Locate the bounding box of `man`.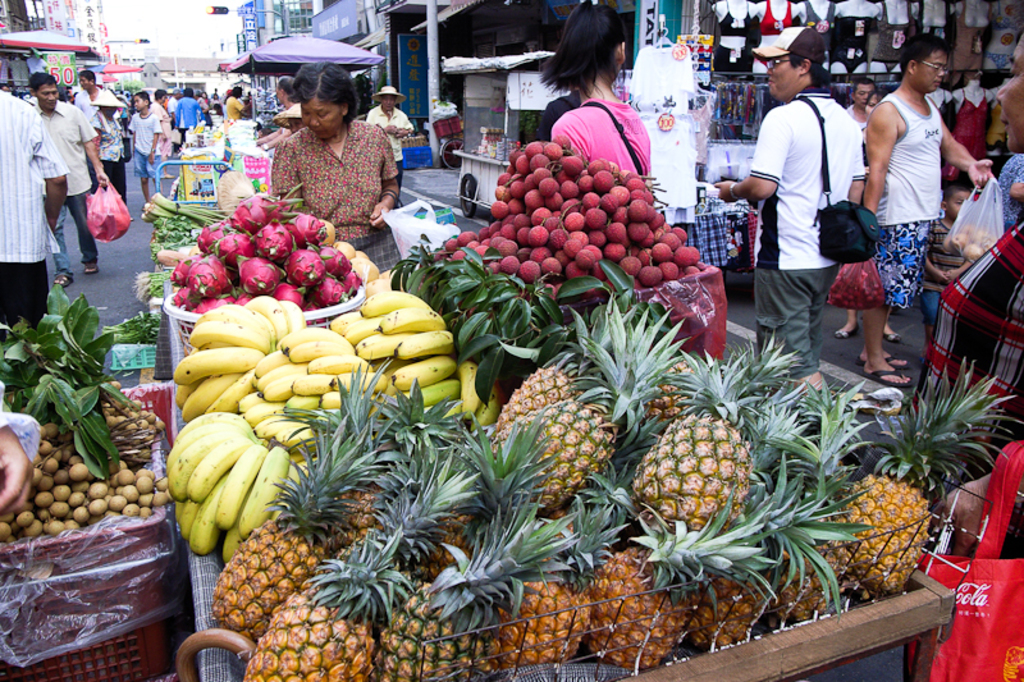
Bounding box: {"x1": 73, "y1": 69, "x2": 100, "y2": 115}.
